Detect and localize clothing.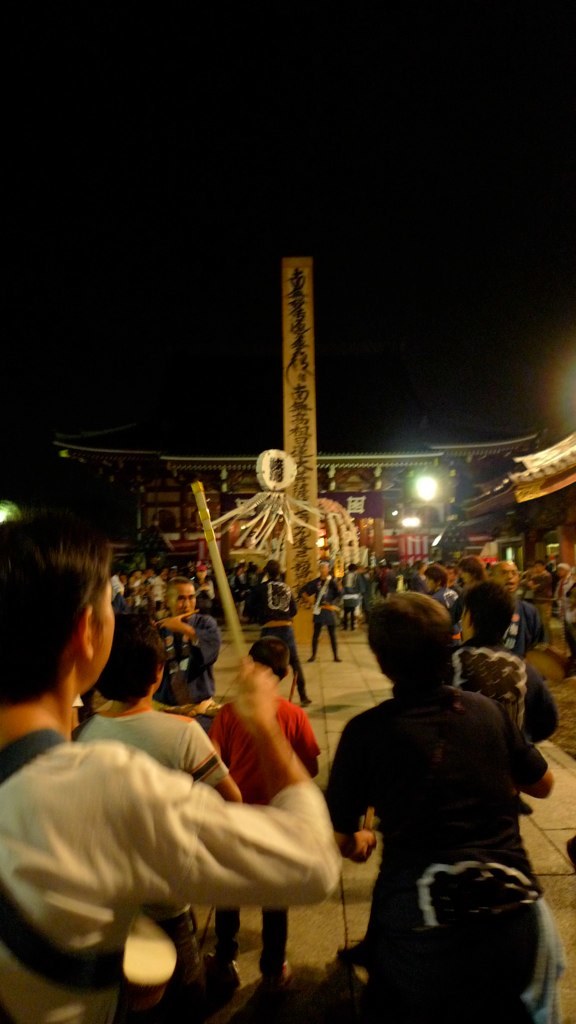
Localized at rect(229, 576, 245, 613).
